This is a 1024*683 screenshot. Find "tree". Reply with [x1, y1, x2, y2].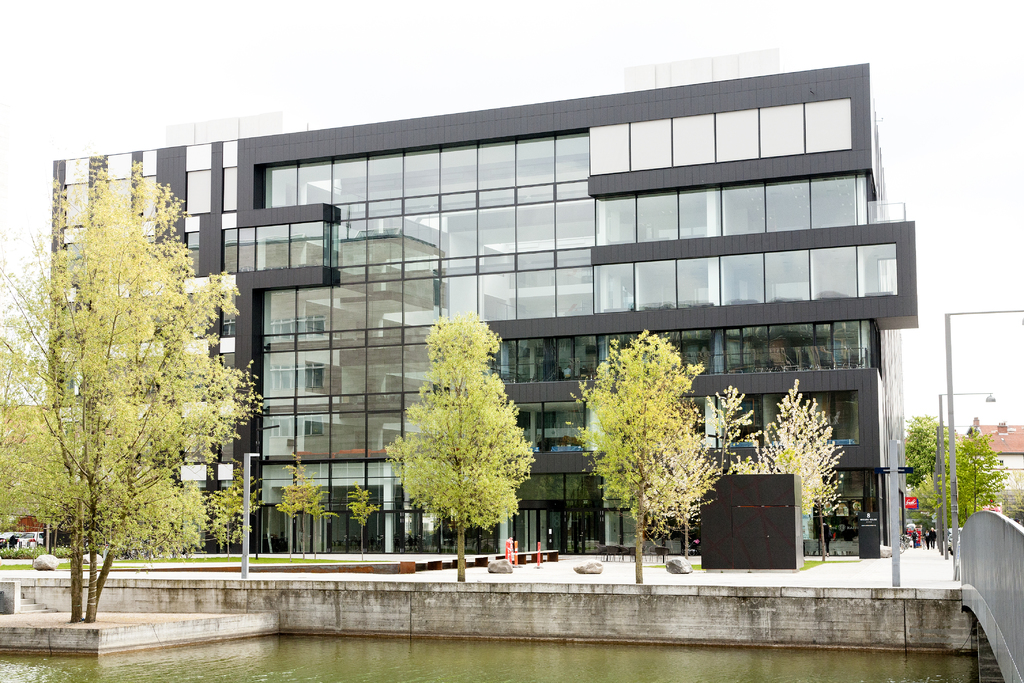
[806, 399, 847, 558].
